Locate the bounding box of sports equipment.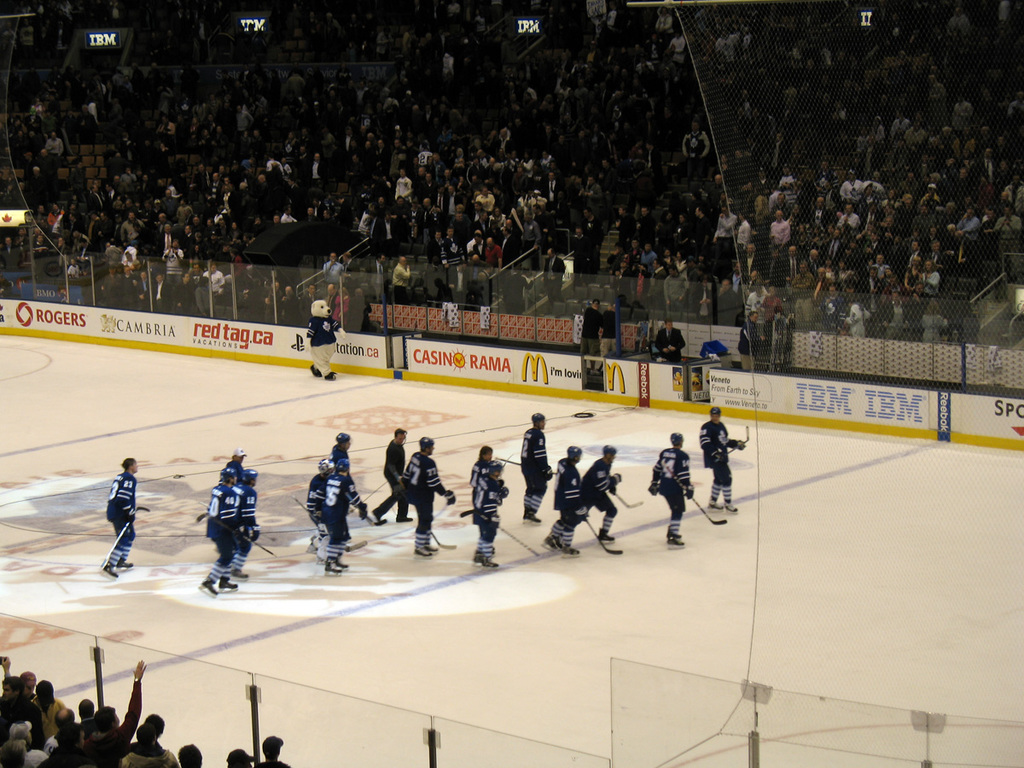
Bounding box: {"x1": 579, "y1": 514, "x2": 630, "y2": 556}.
